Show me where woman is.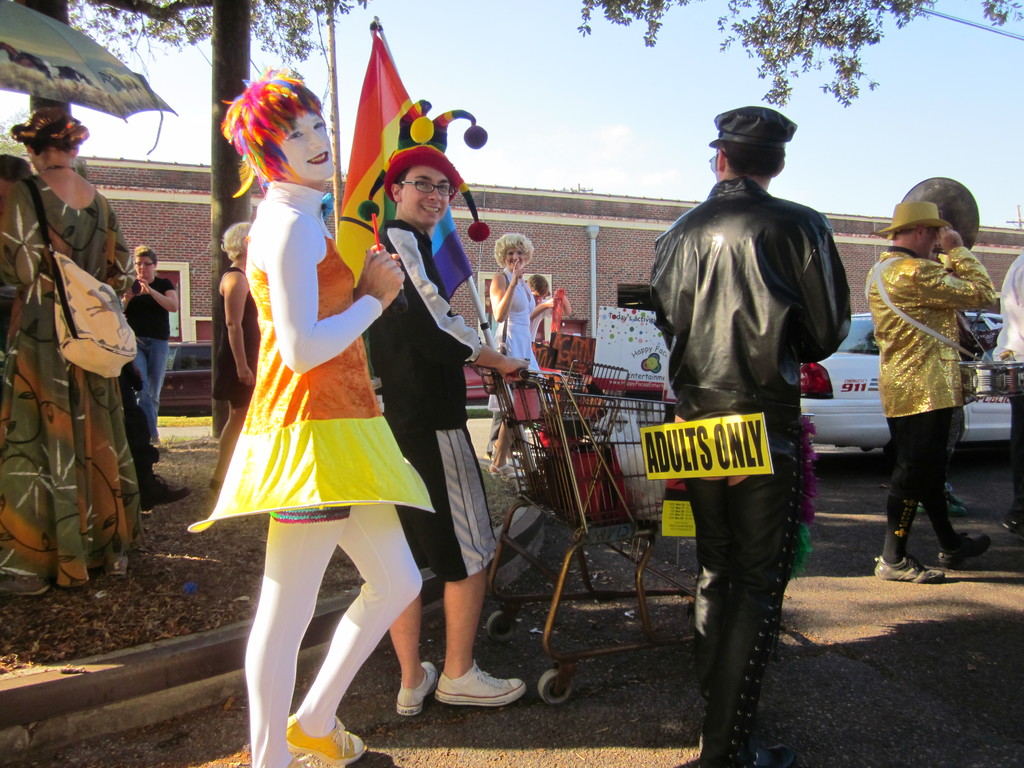
woman is at [x1=209, y1=223, x2=260, y2=485].
